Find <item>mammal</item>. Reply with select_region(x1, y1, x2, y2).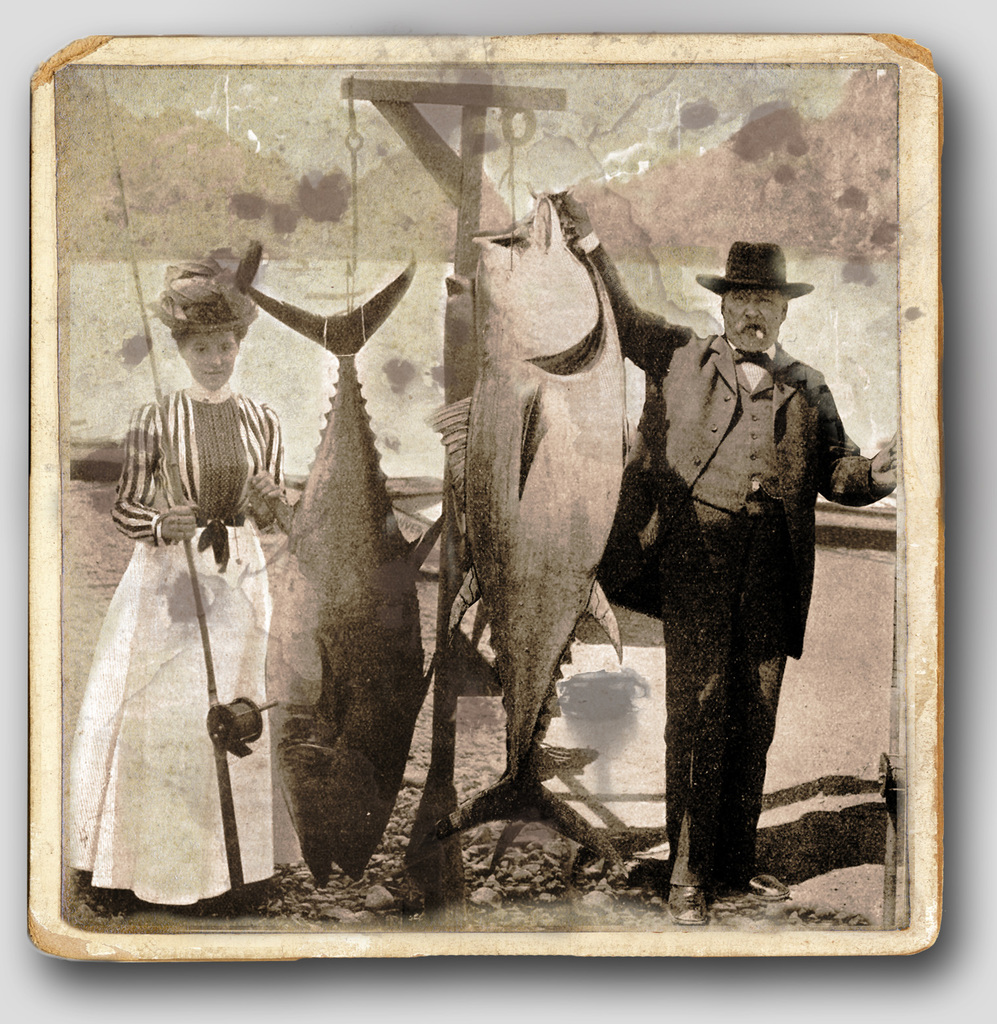
select_region(60, 252, 284, 903).
